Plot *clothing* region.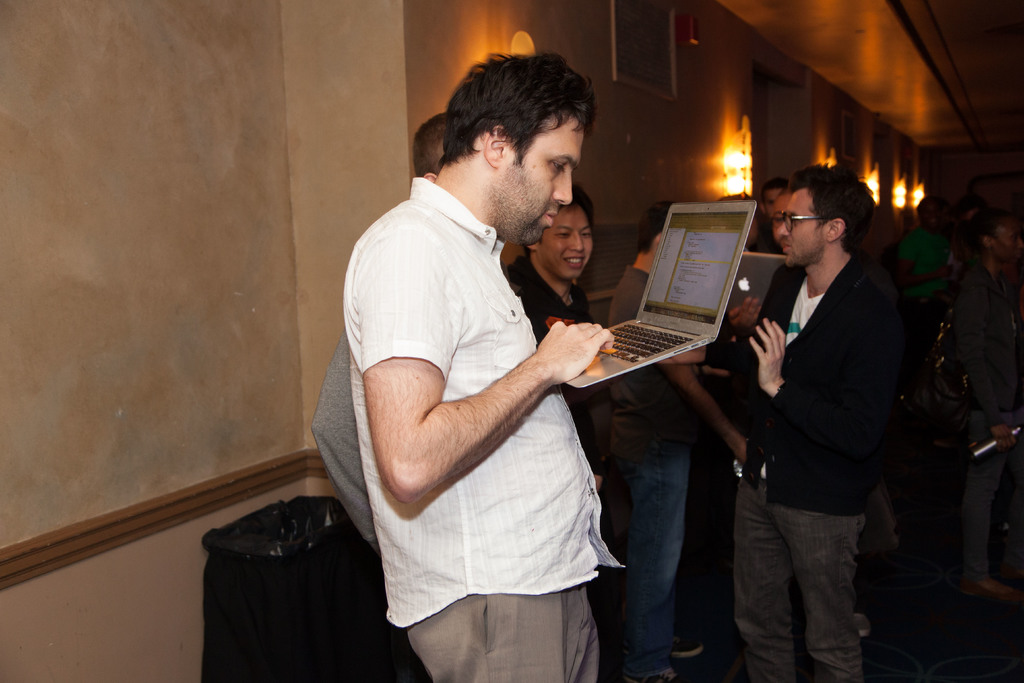
Plotted at 511 248 624 484.
